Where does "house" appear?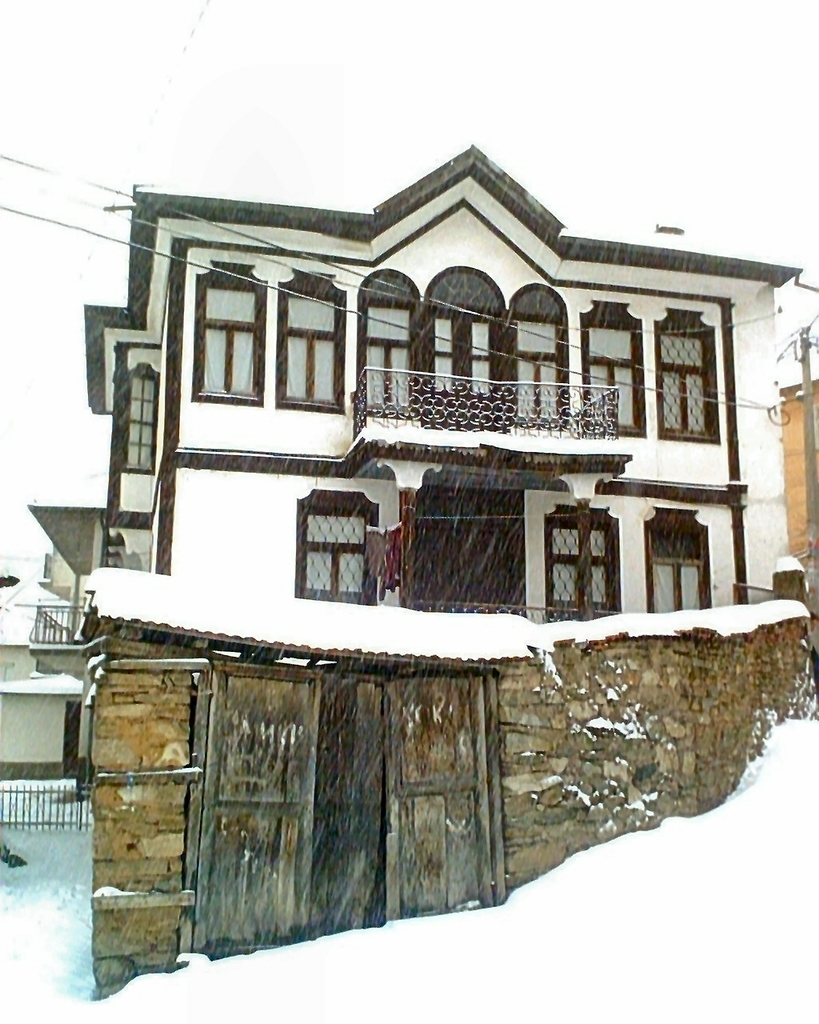
Appears at locate(23, 142, 803, 1002).
